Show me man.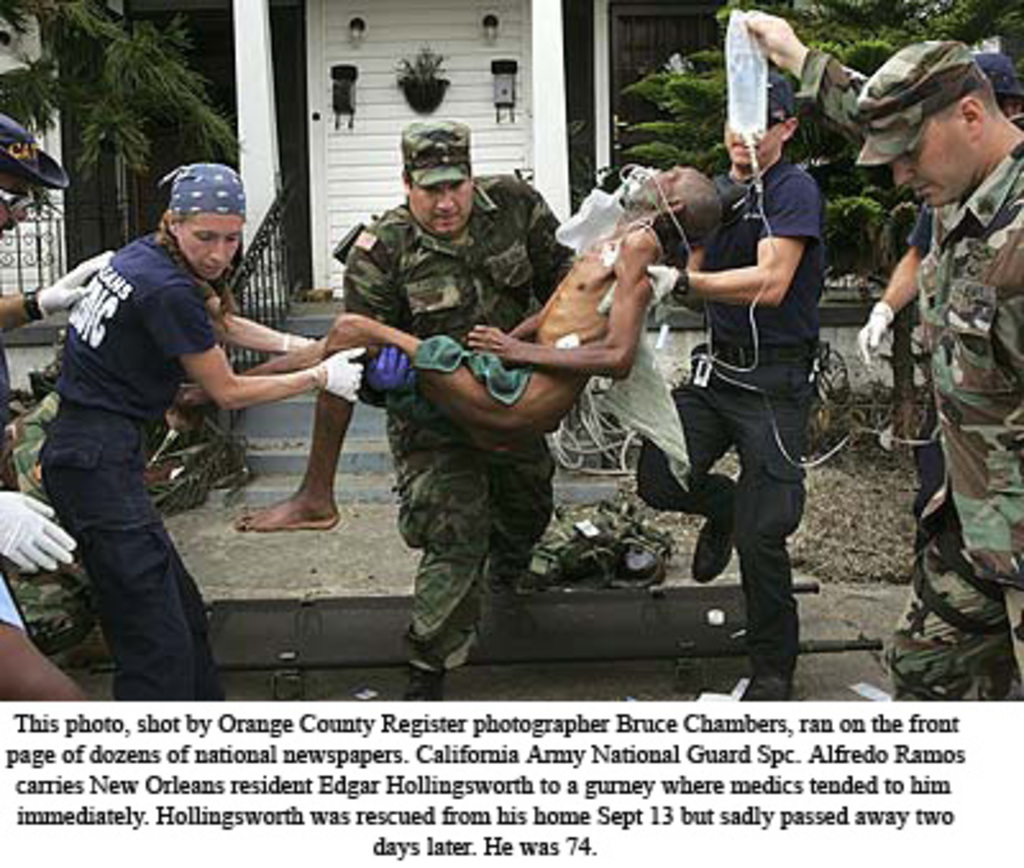
man is here: <bbox>640, 69, 837, 709</bbox>.
